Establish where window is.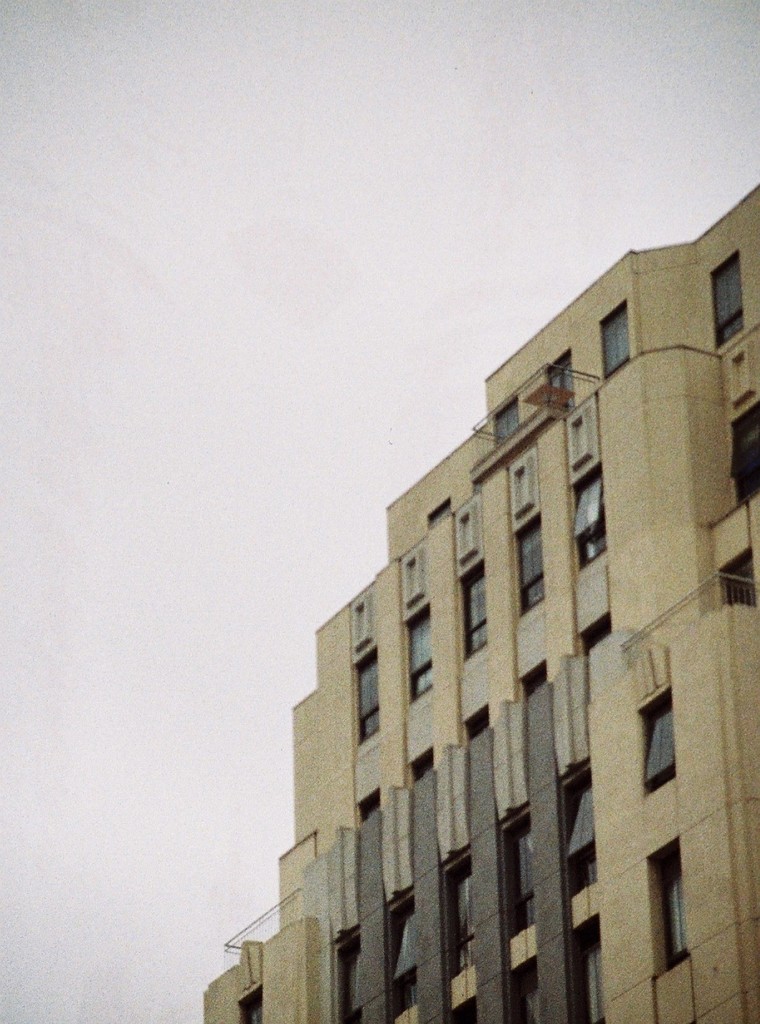
Established at left=518, top=659, right=558, bottom=712.
